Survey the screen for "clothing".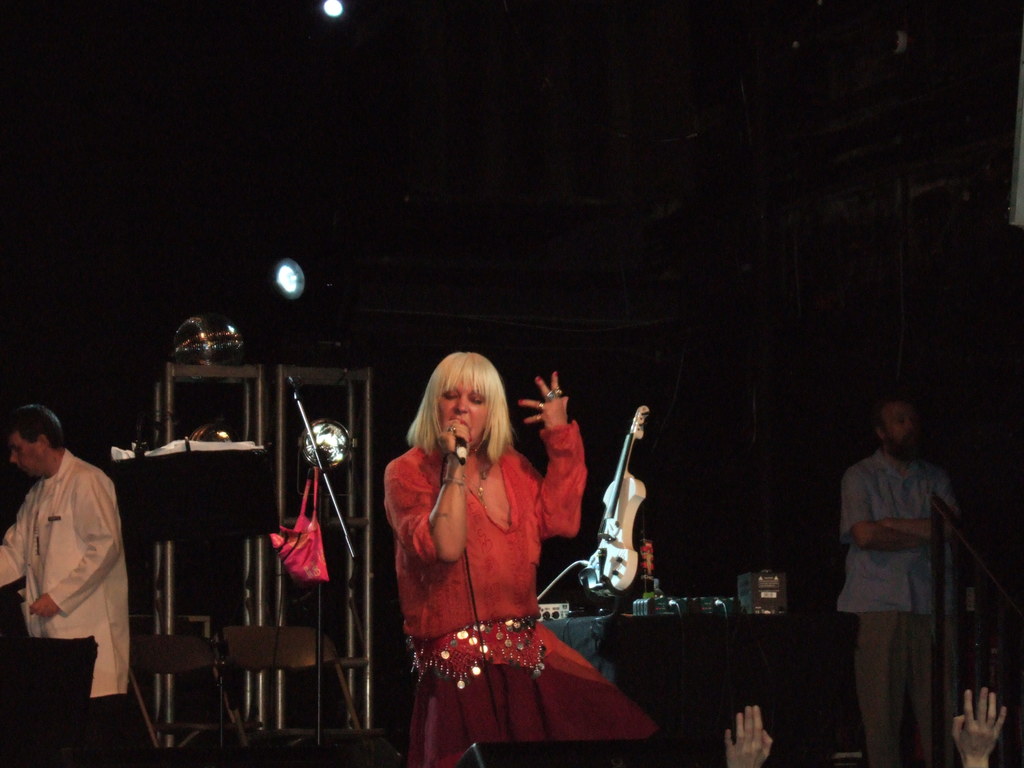
Survey found: l=380, t=415, r=663, b=767.
